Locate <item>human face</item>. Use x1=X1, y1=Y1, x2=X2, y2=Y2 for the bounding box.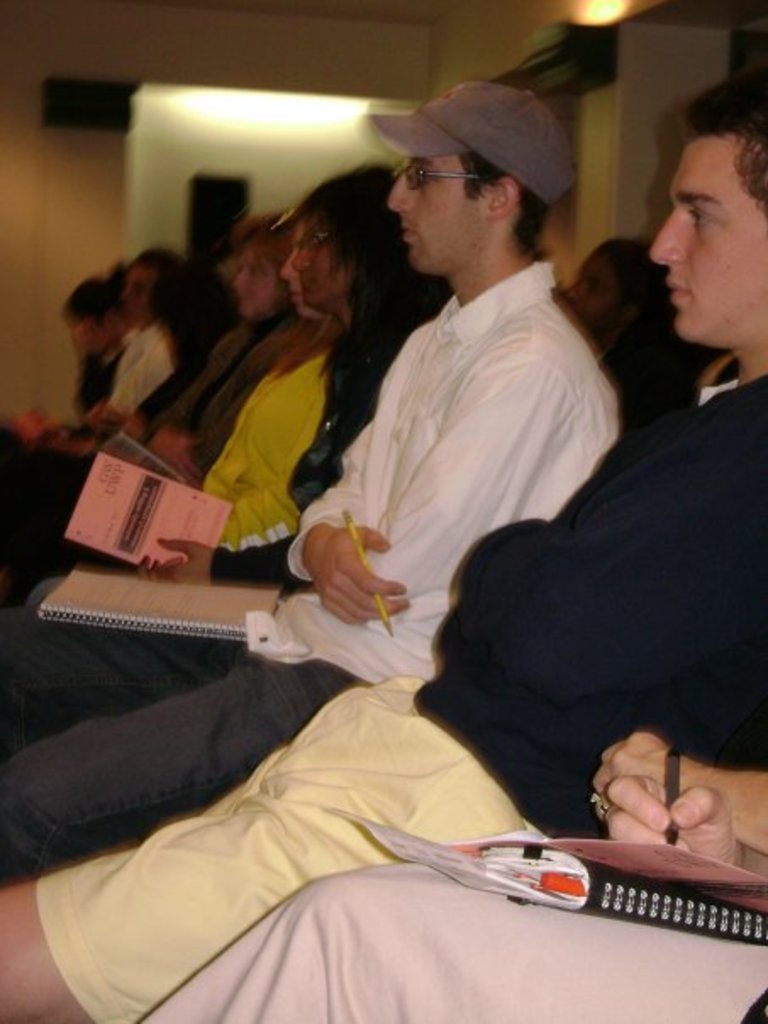
x1=293, y1=220, x2=354, y2=307.
